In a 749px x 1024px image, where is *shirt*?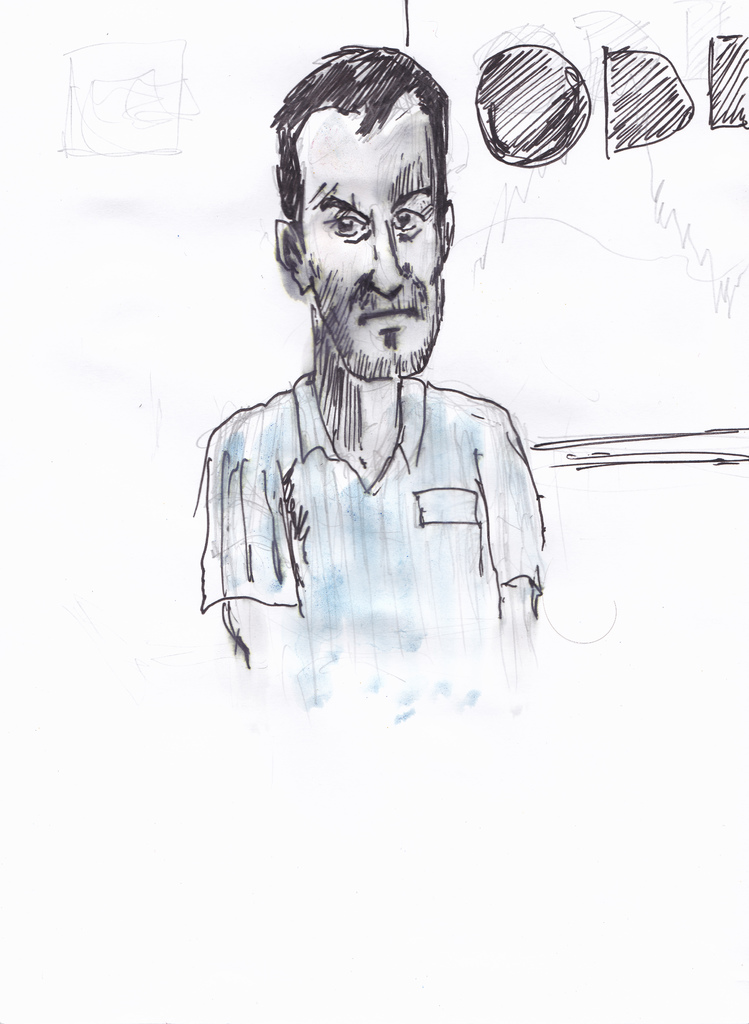
(left=194, top=367, right=551, bottom=612).
